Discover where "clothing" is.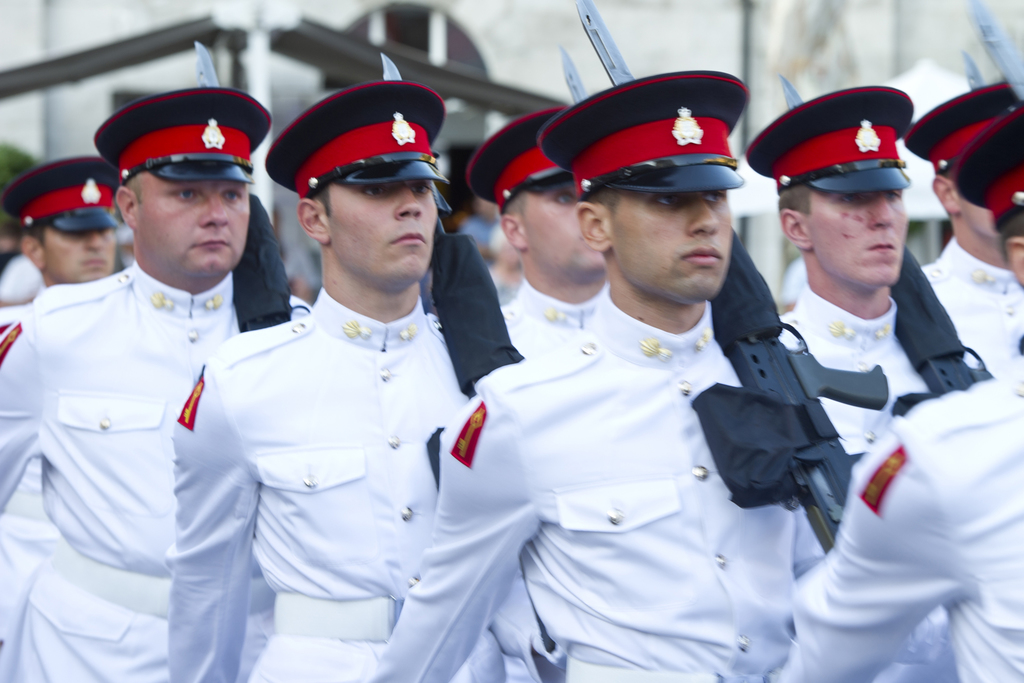
Discovered at x1=0, y1=155, x2=125, y2=230.
